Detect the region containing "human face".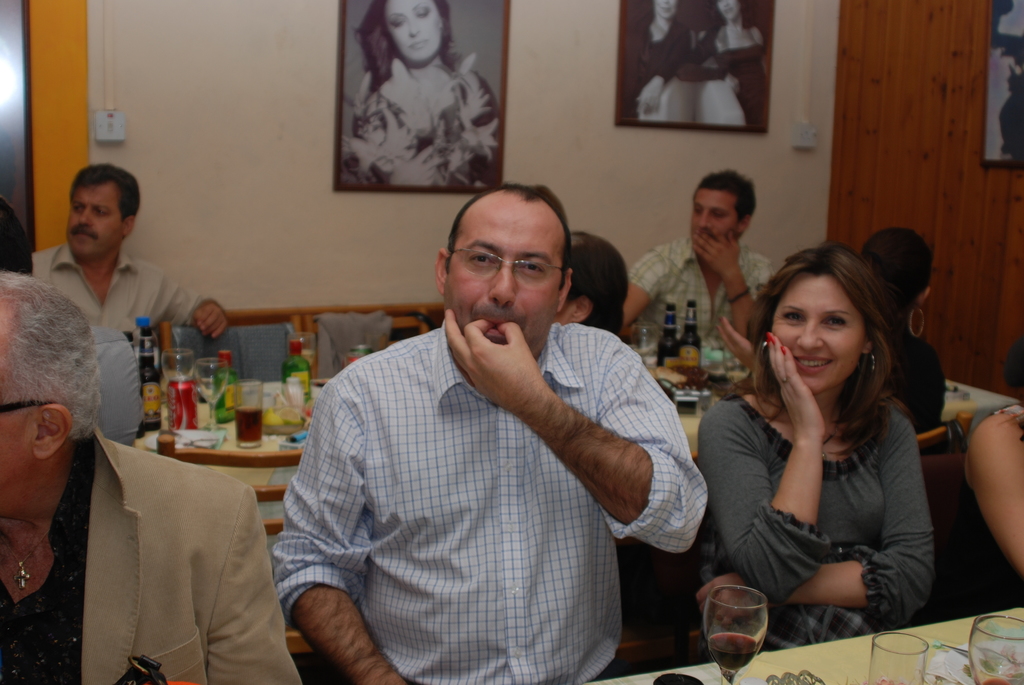
pyautogui.locateOnScreen(69, 184, 124, 256).
